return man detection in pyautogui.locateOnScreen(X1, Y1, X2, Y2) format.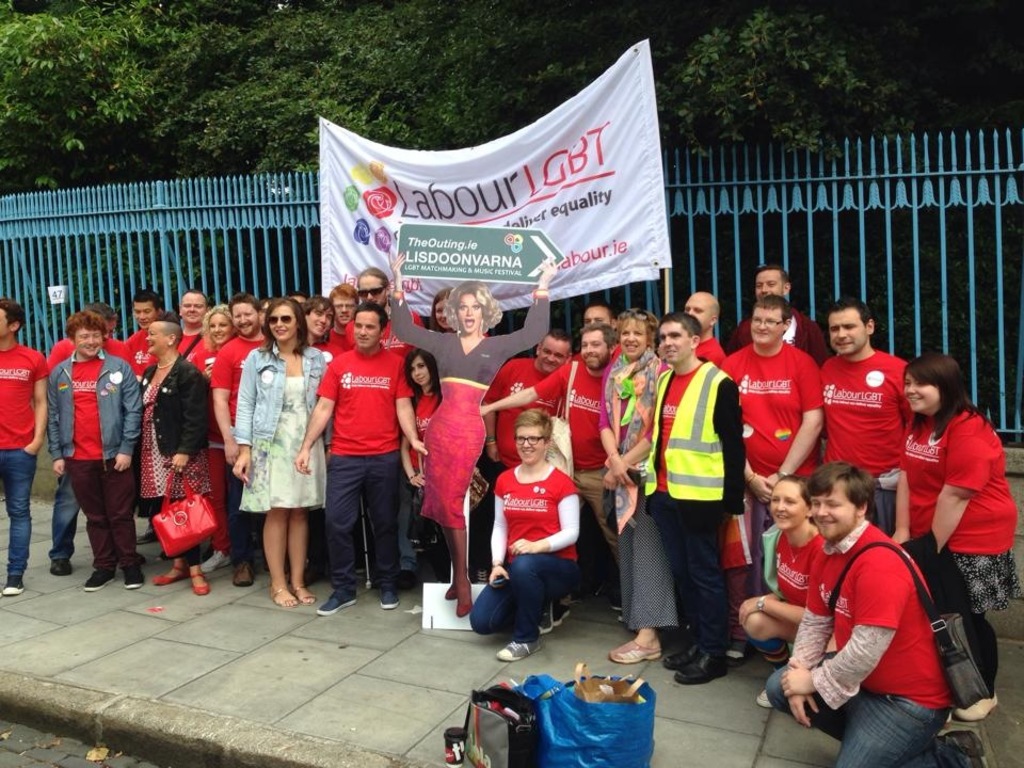
pyautogui.locateOnScreen(765, 461, 997, 767).
